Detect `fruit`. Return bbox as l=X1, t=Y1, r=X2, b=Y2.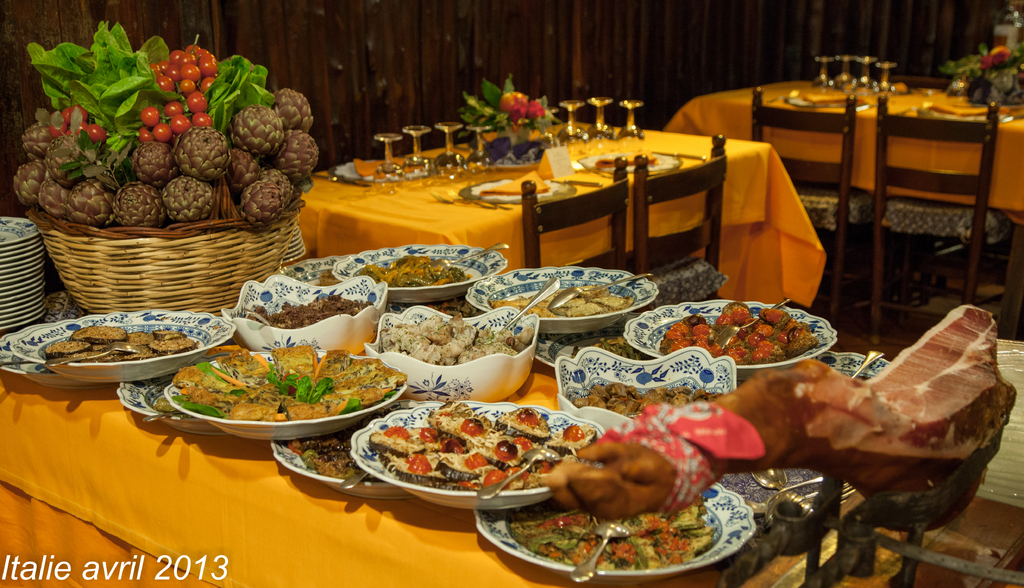
l=484, t=470, r=502, b=491.
